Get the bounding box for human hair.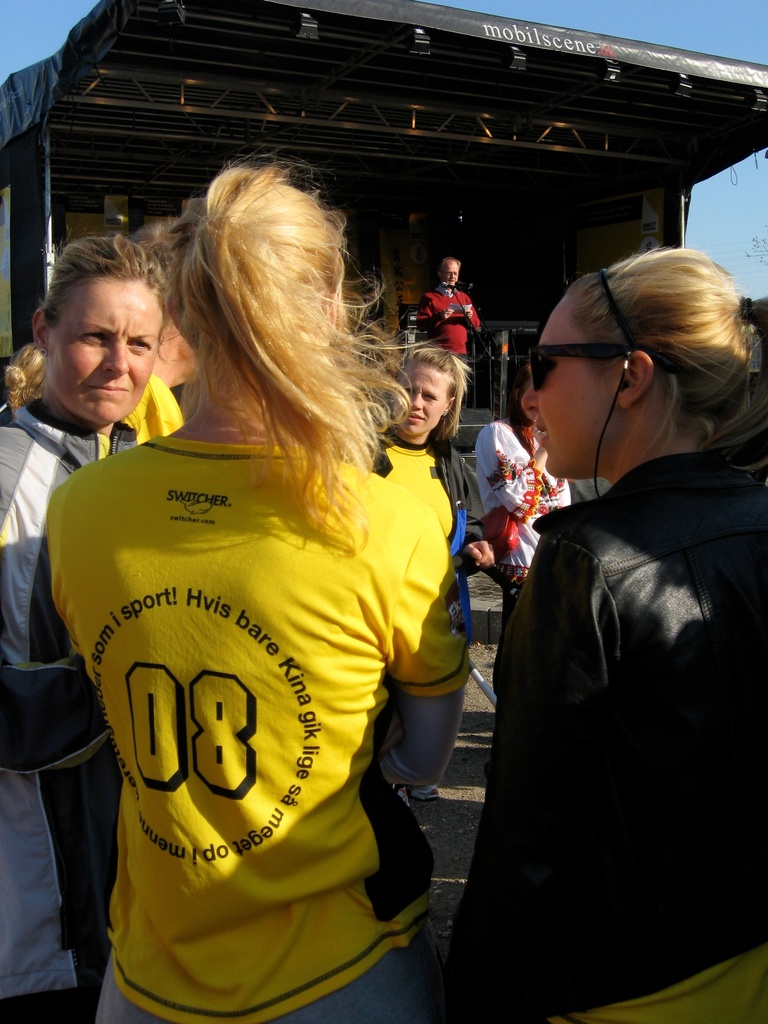
select_region(2, 340, 58, 422).
